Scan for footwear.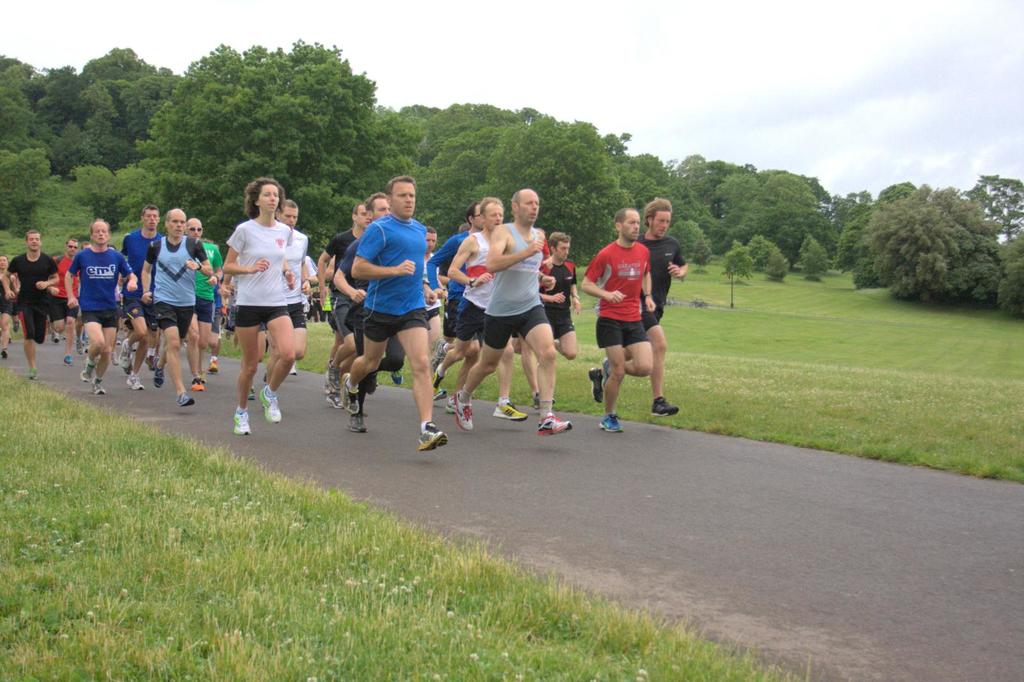
Scan result: {"x1": 447, "y1": 387, "x2": 476, "y2": 430}.
